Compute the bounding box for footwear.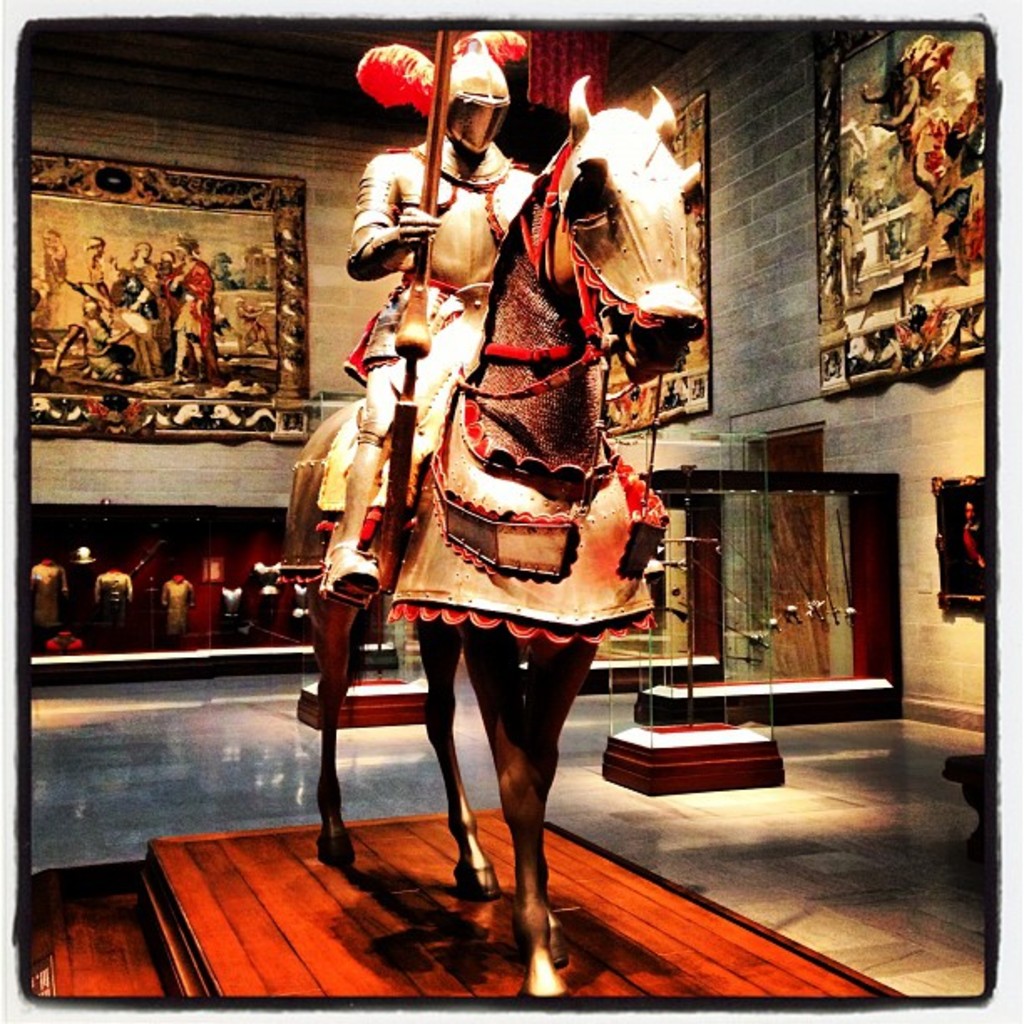
Rect(323, 554, 385, 606).
